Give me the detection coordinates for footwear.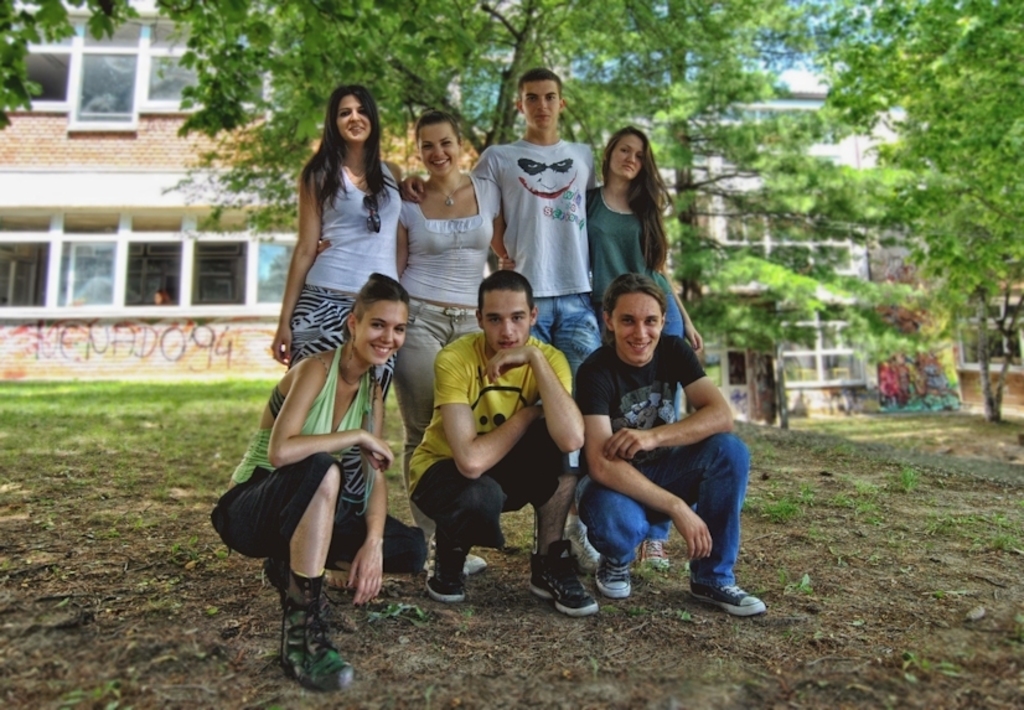
bbox=[526, 538, 600, 616].
